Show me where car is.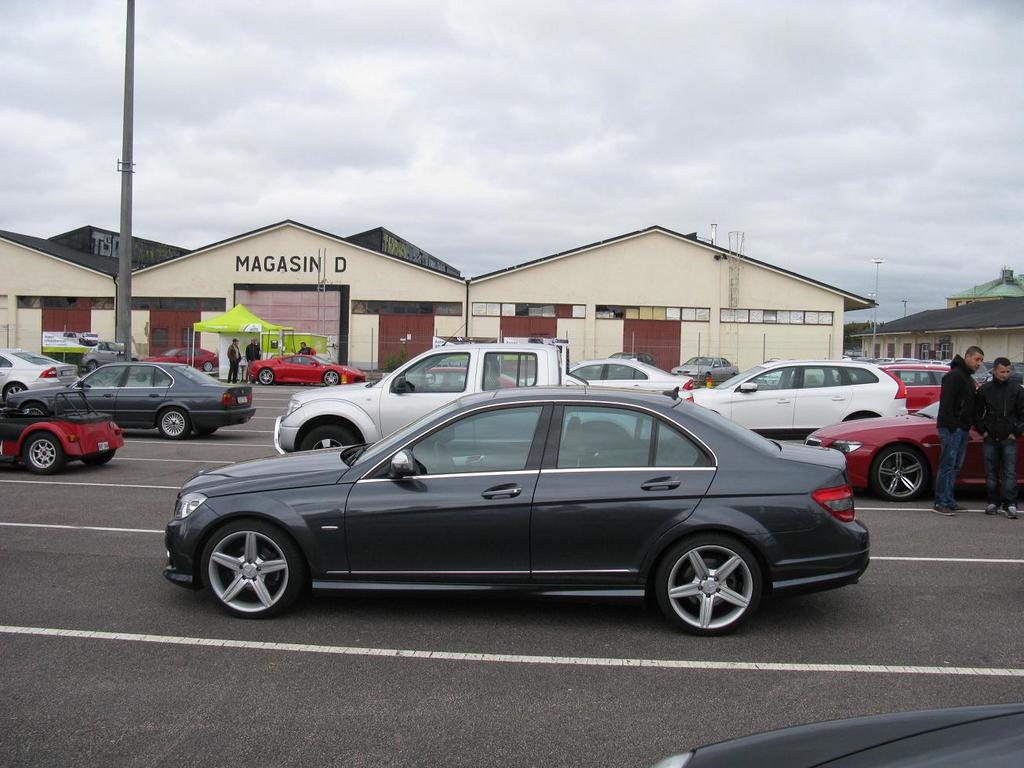
car is at box=[165, 379, 875, 640].
